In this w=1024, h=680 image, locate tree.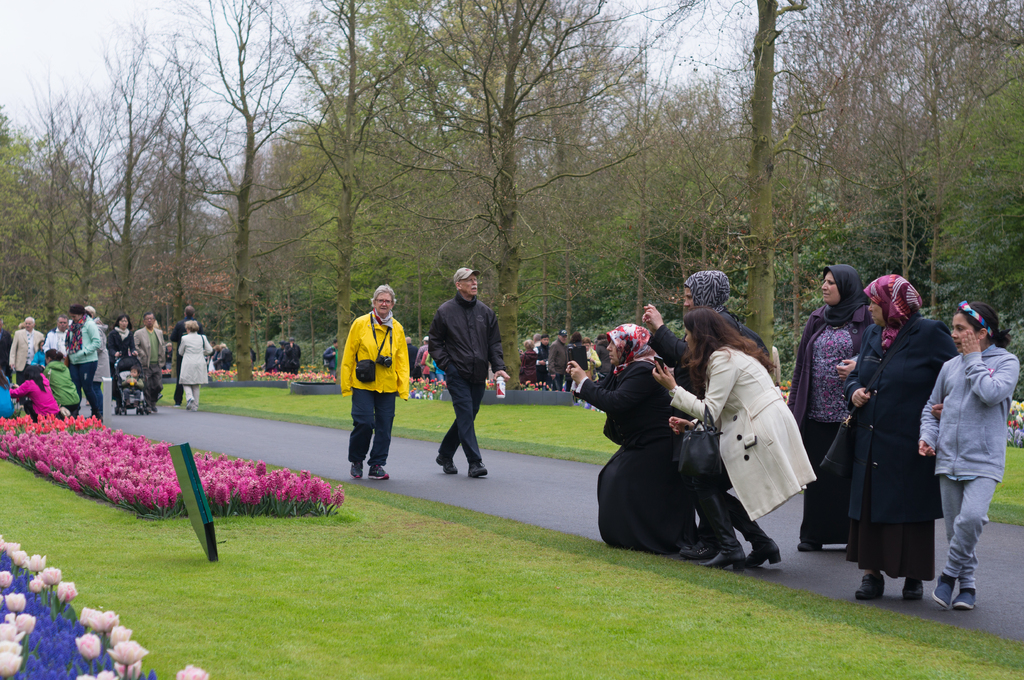
Bounding box: l=714, t=0, r=811, b=360.
